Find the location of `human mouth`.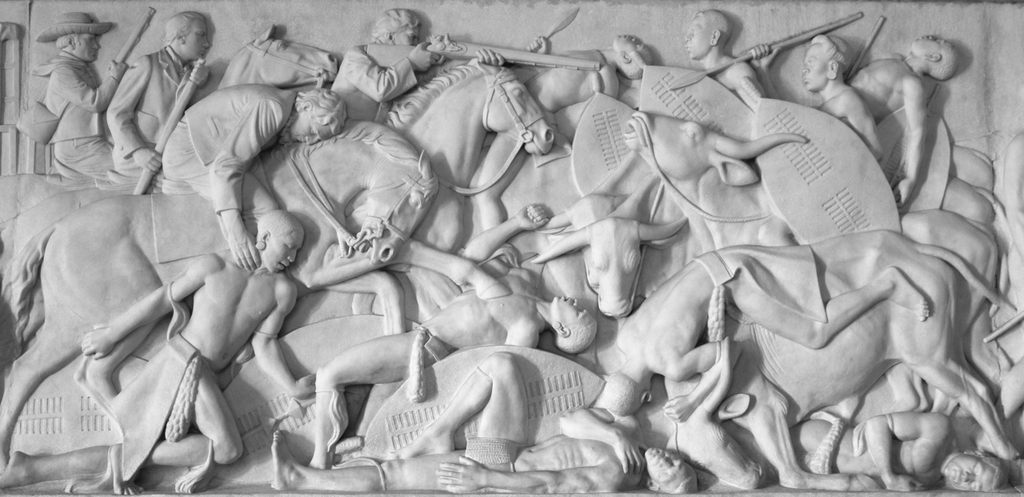
Location: crop(950, 473, 958, 479).
